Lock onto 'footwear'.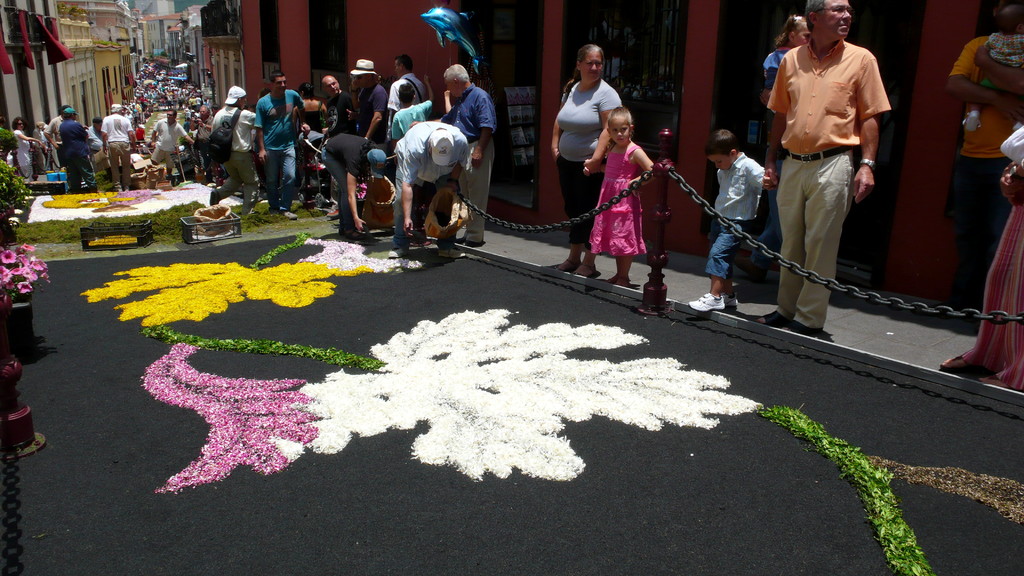
Locked: 390 246 408 256.
